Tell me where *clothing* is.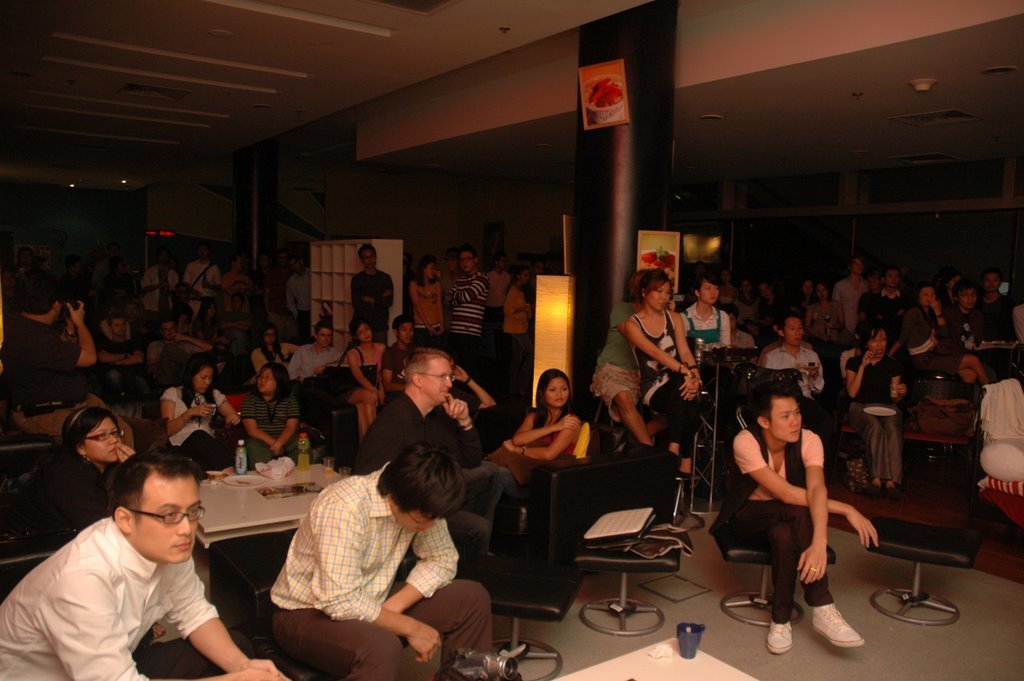
*clothing* is at [10, 449, 127, 554].
